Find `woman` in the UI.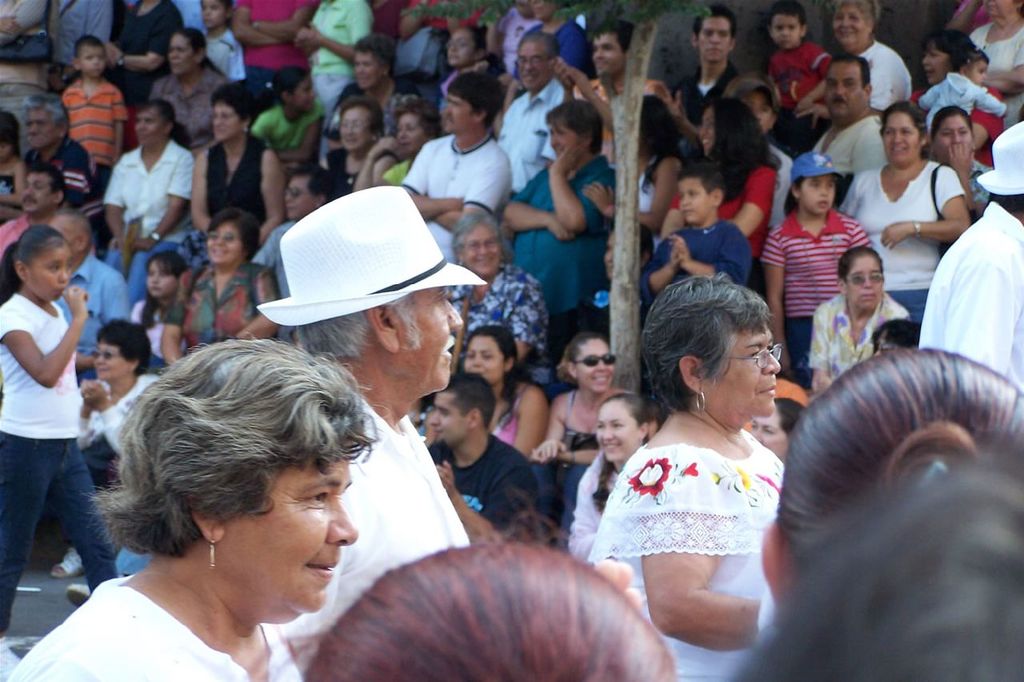
UI element at rect(926, 104, 996, 208).
